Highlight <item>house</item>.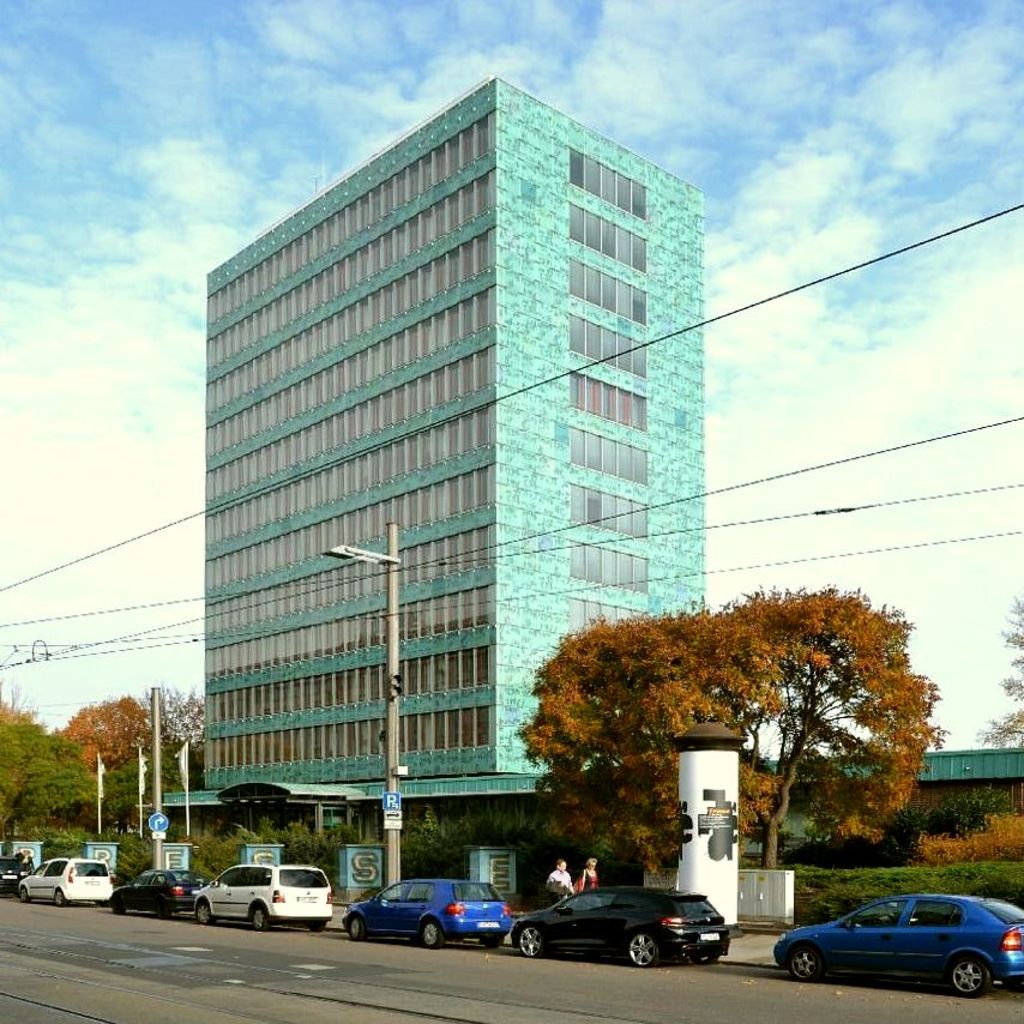
Highlighted region: 194 67 701 900.
